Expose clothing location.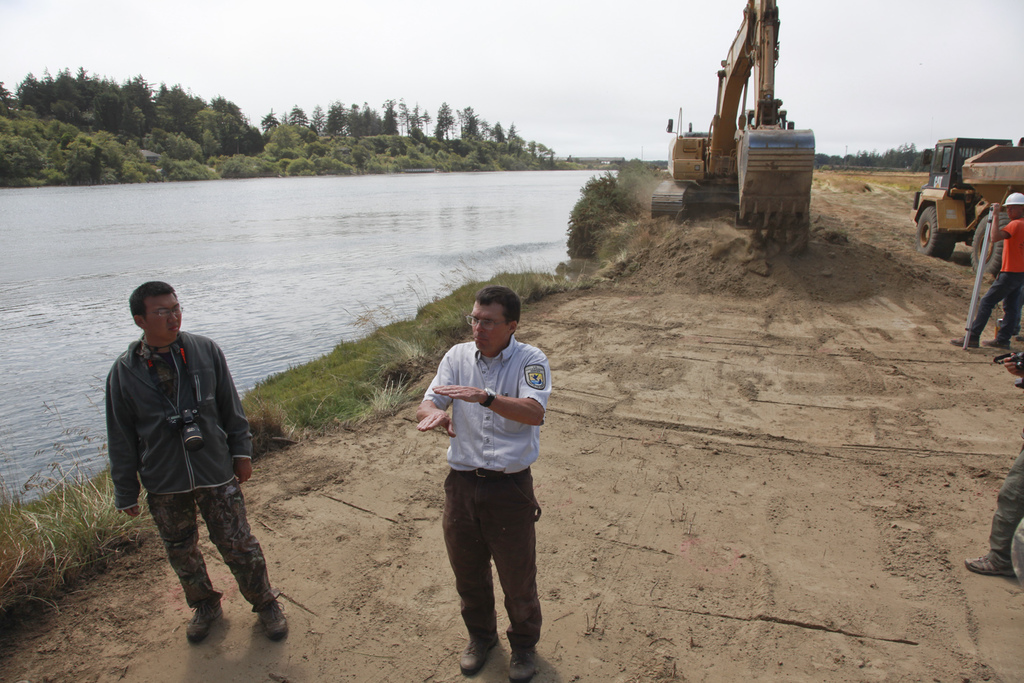
Exposed at 110/335/273/613.
